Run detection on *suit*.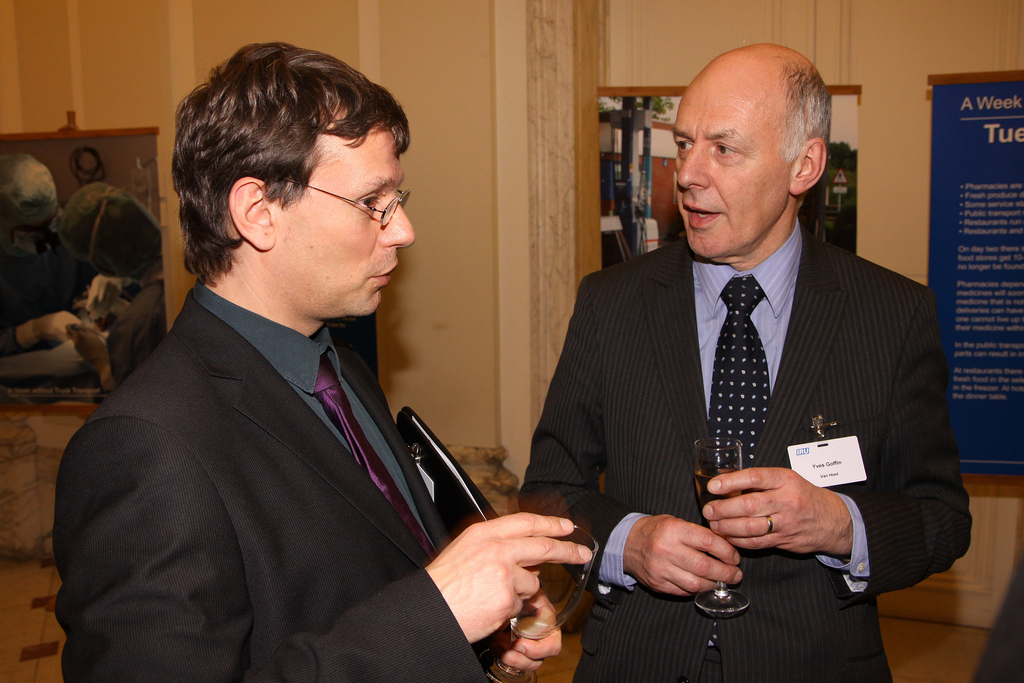
Result: box=[518, 216, 974, 682].
